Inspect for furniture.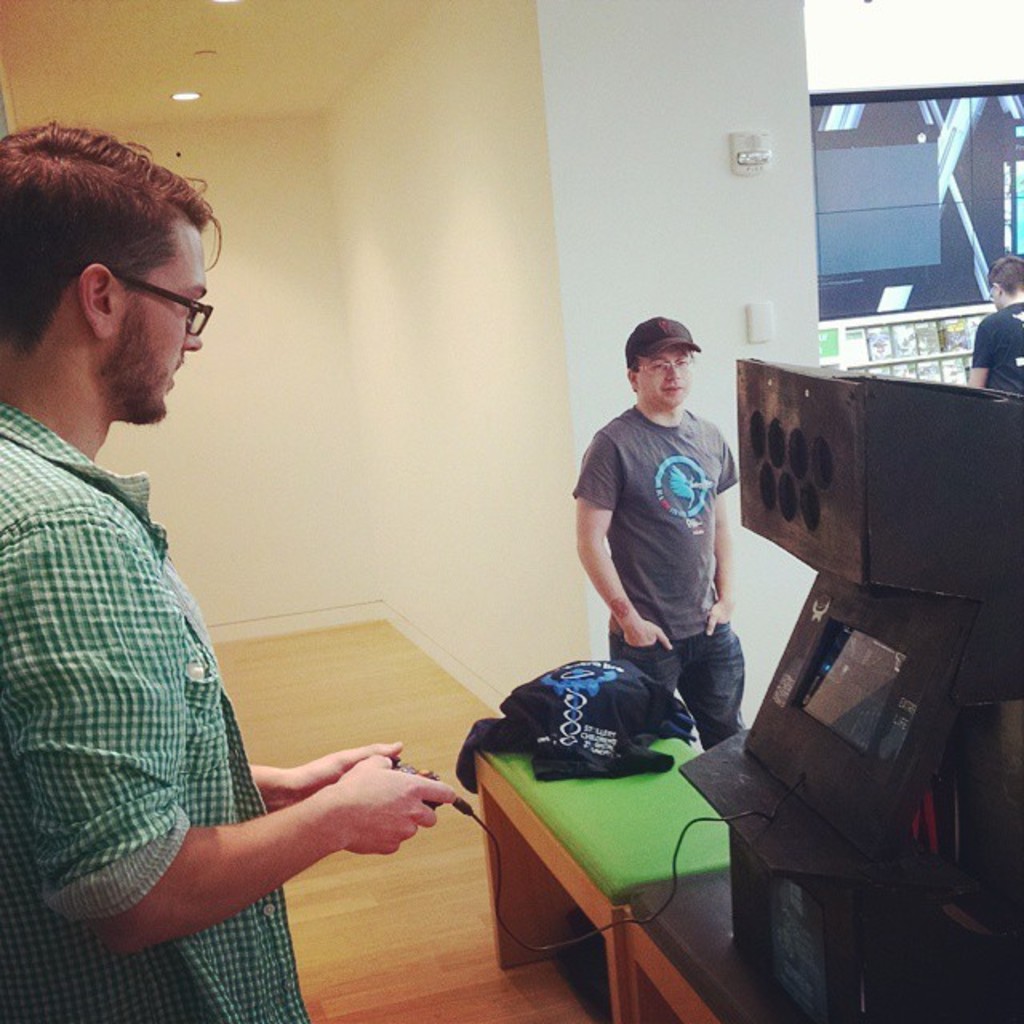
Inspection: crop(472, 730, 995, 1022).
